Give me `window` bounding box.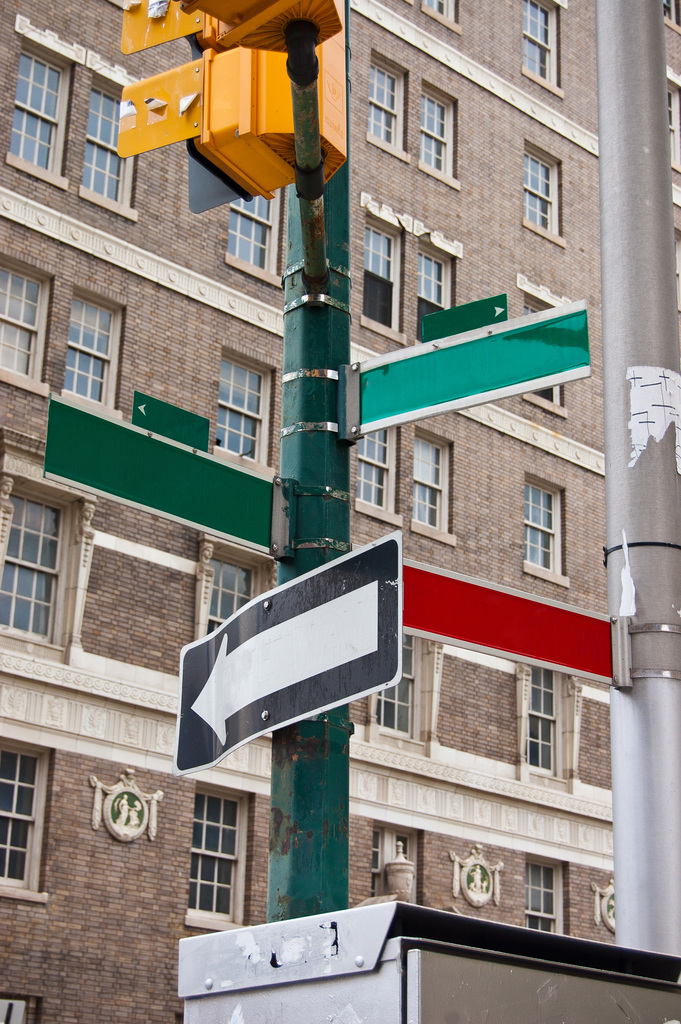
<bbox>372, 65, 398, 147</bbox>.
